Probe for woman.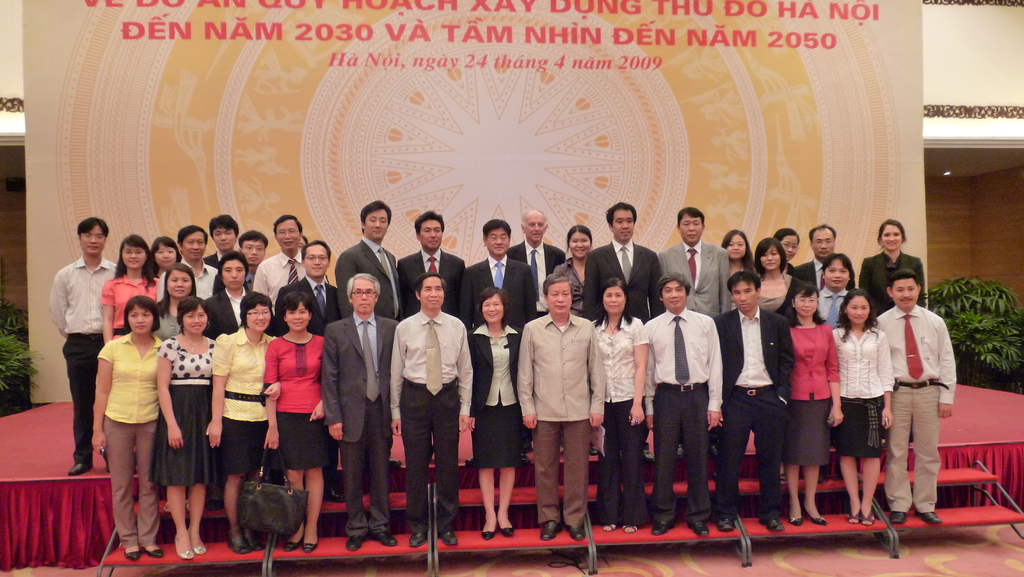
Probe result: box=[716, 226, 758, 298].
